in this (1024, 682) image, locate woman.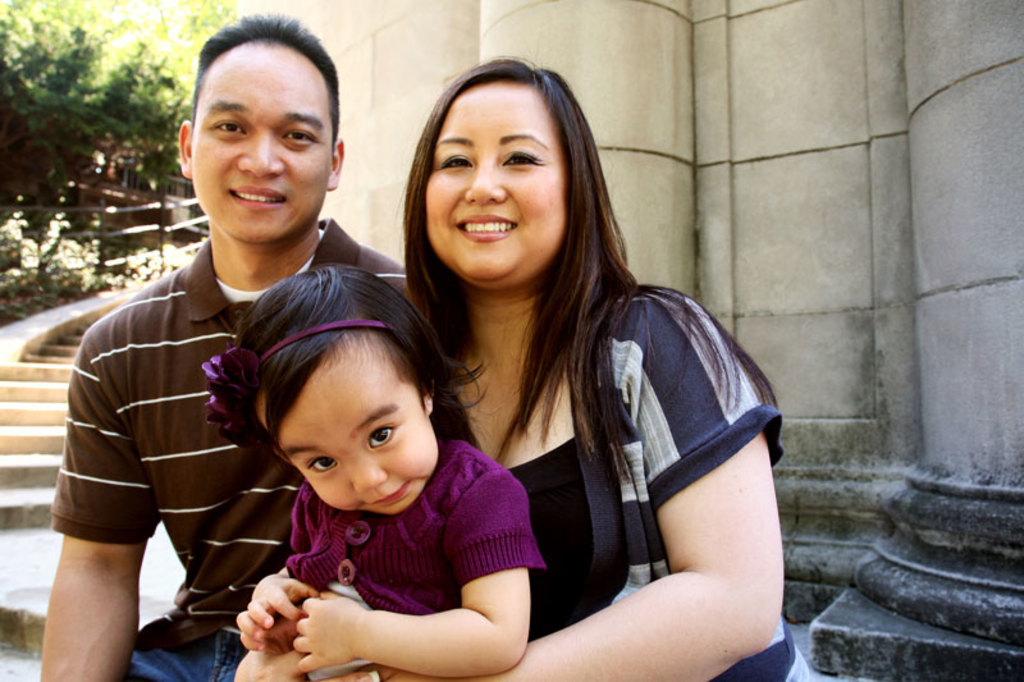
Bounding box: 241/47/815/681.
